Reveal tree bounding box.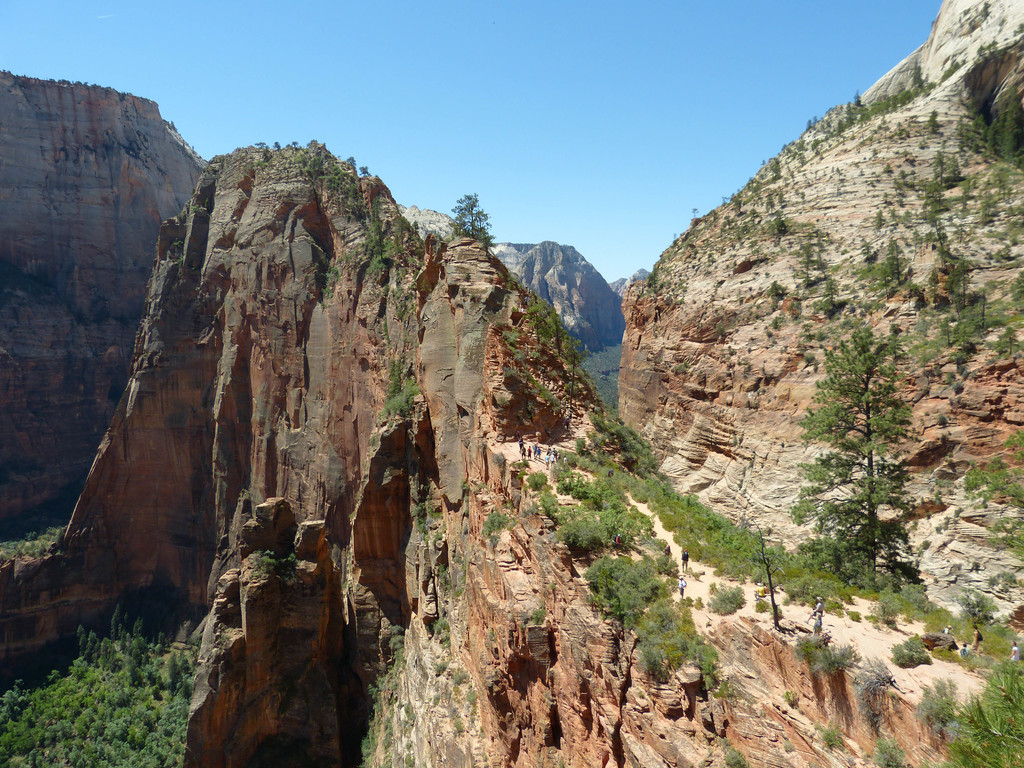
Revealed: [413,217,419,236].
